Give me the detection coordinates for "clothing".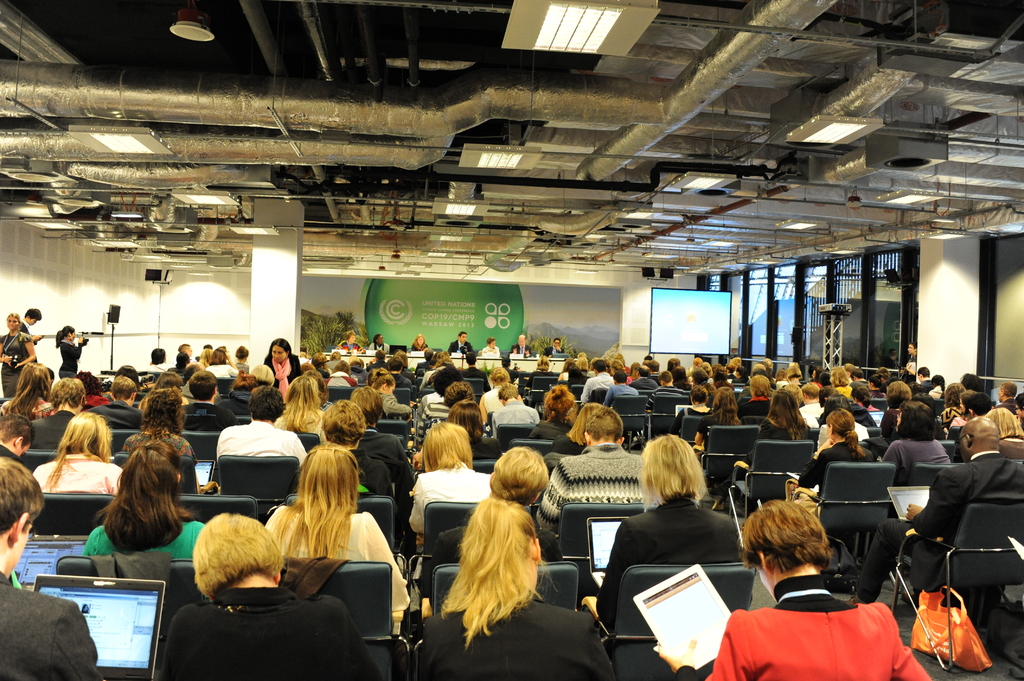
<box>211,419,315,457</box>.
